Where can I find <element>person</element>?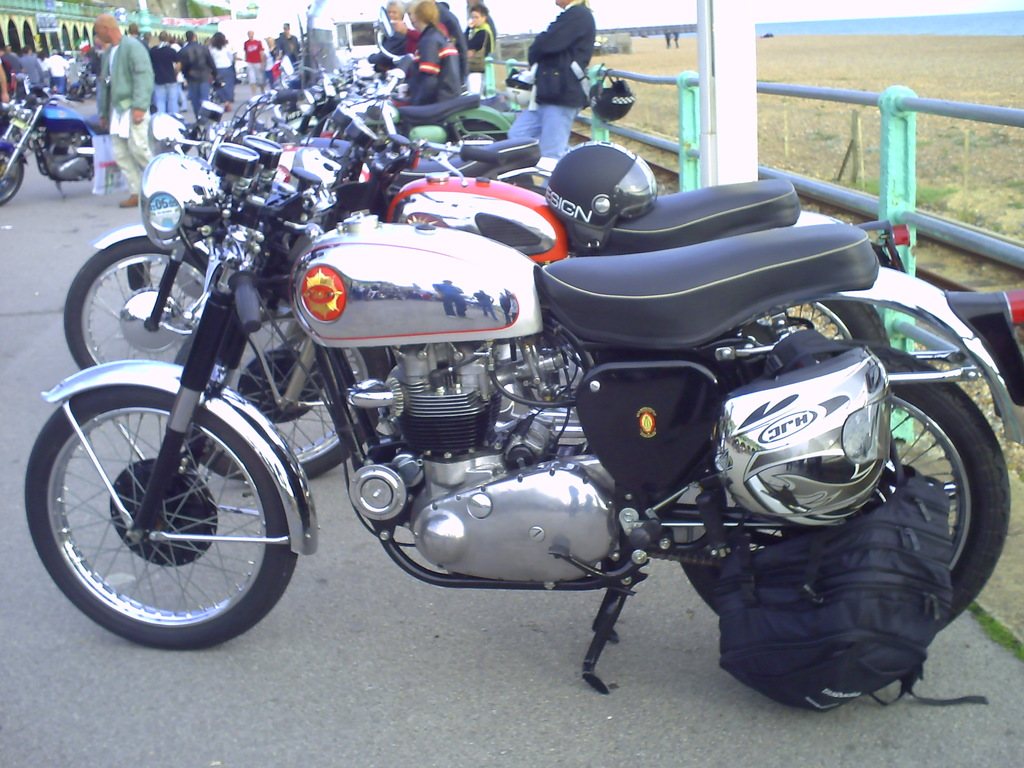
You can find it at (215,31,236,107).
